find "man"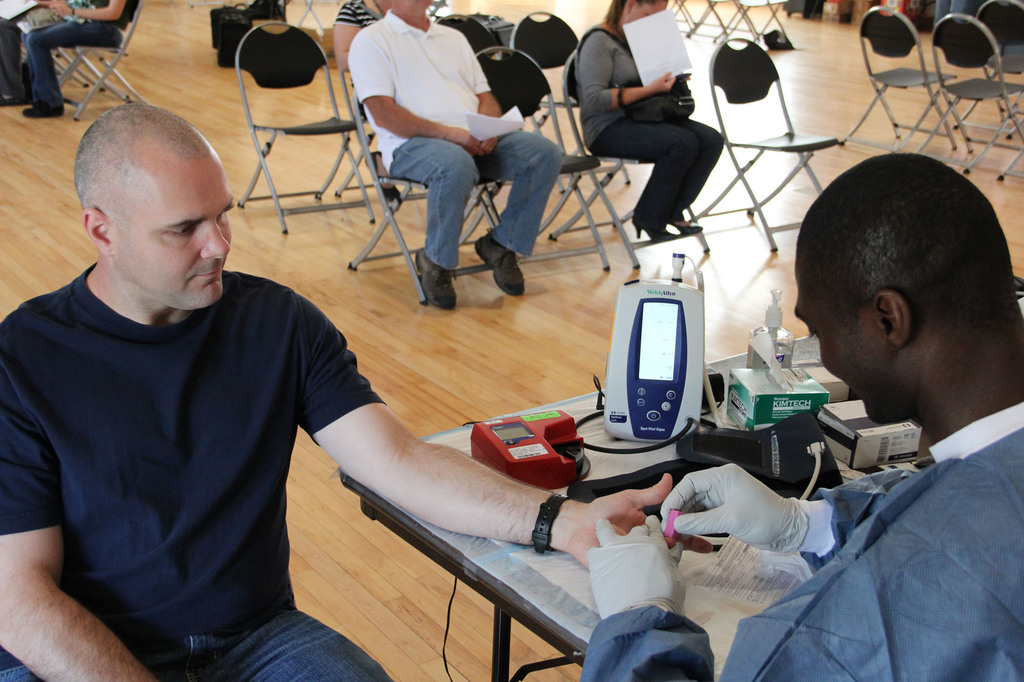
(581, 152, 1023, 681)
